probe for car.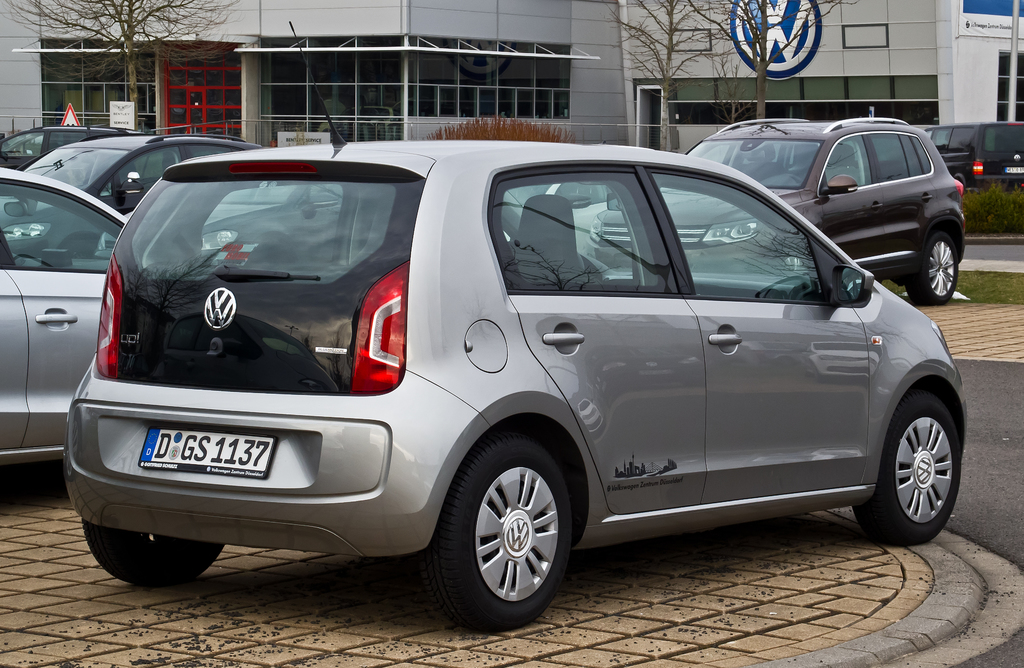
Probe result: Rect(93, 184, 344, 261).
